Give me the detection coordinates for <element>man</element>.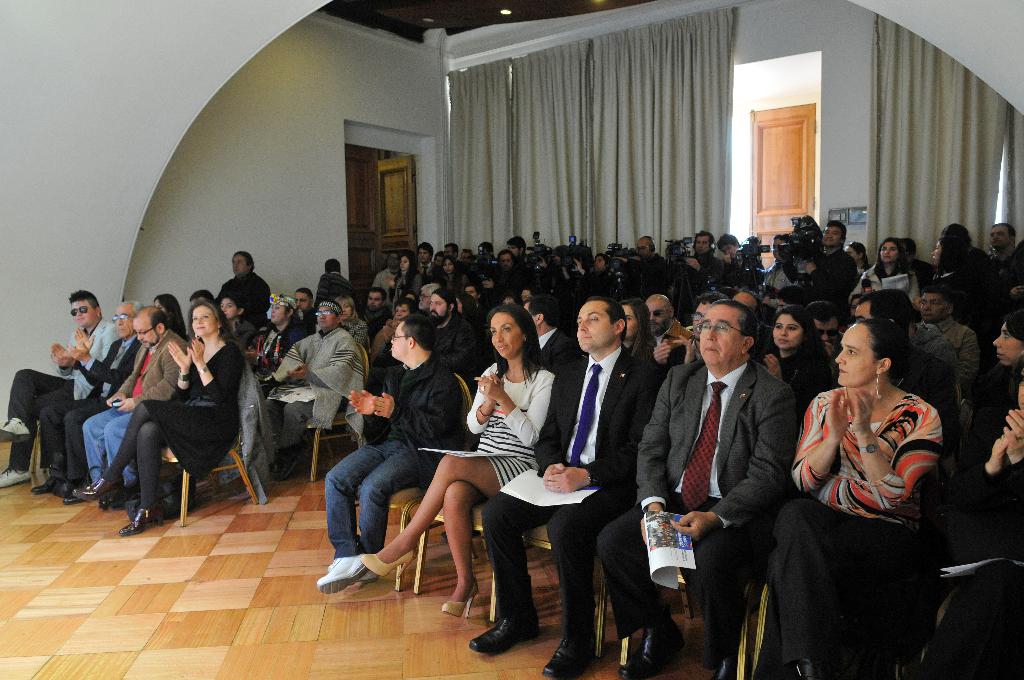
801 302 852 387.
